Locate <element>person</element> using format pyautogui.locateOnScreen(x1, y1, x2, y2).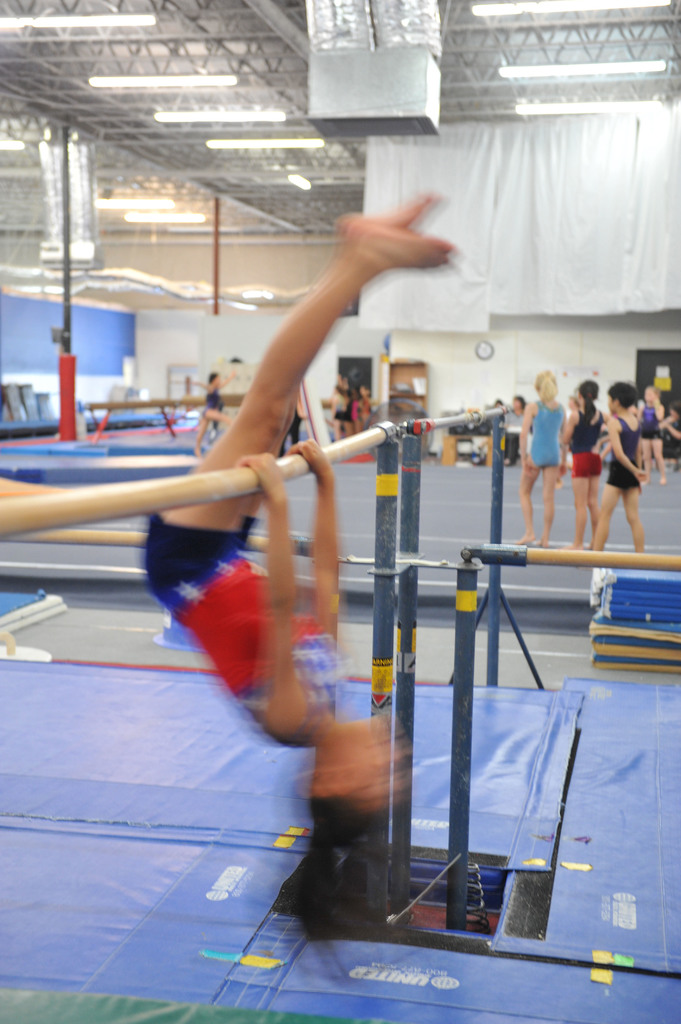
pyautogui.locateOnScreen(519, 367, 573, 559).
